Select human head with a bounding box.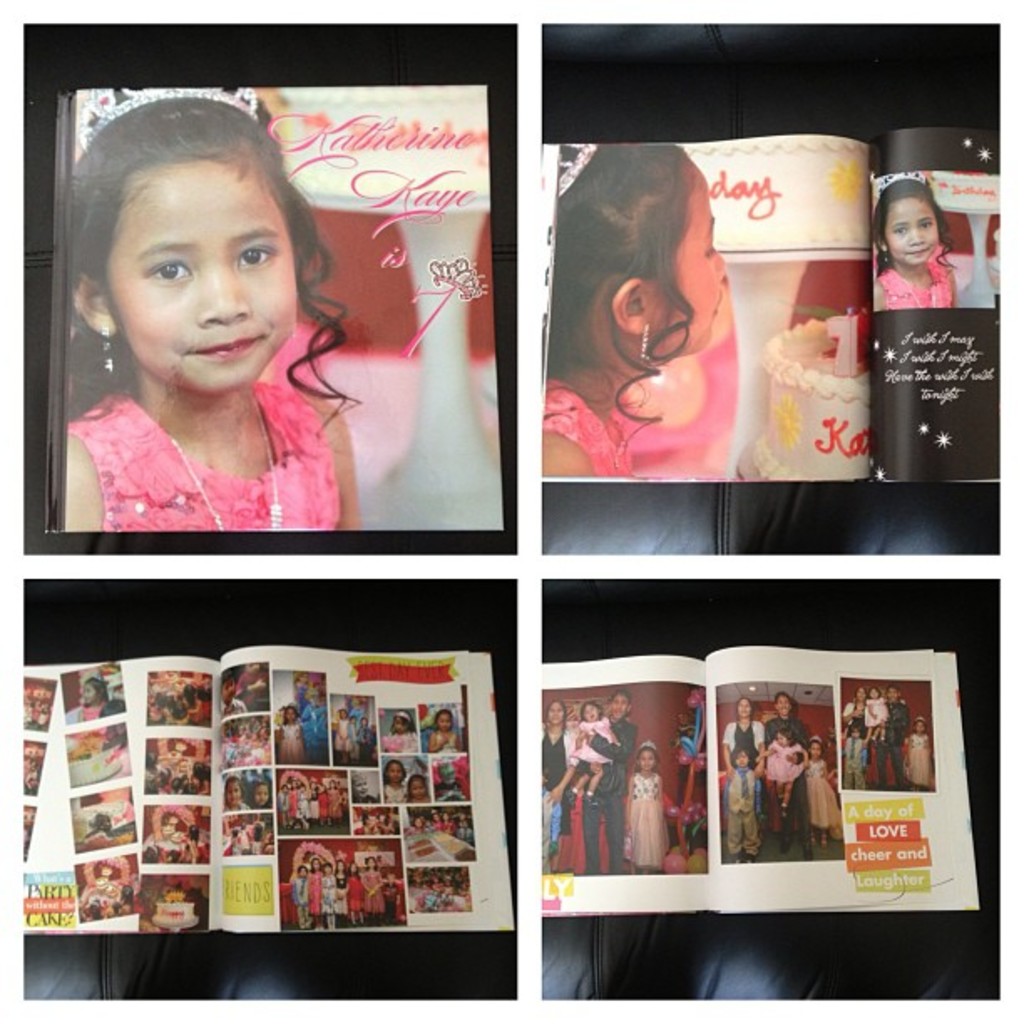
Rect(284, 706, 294, 719).
